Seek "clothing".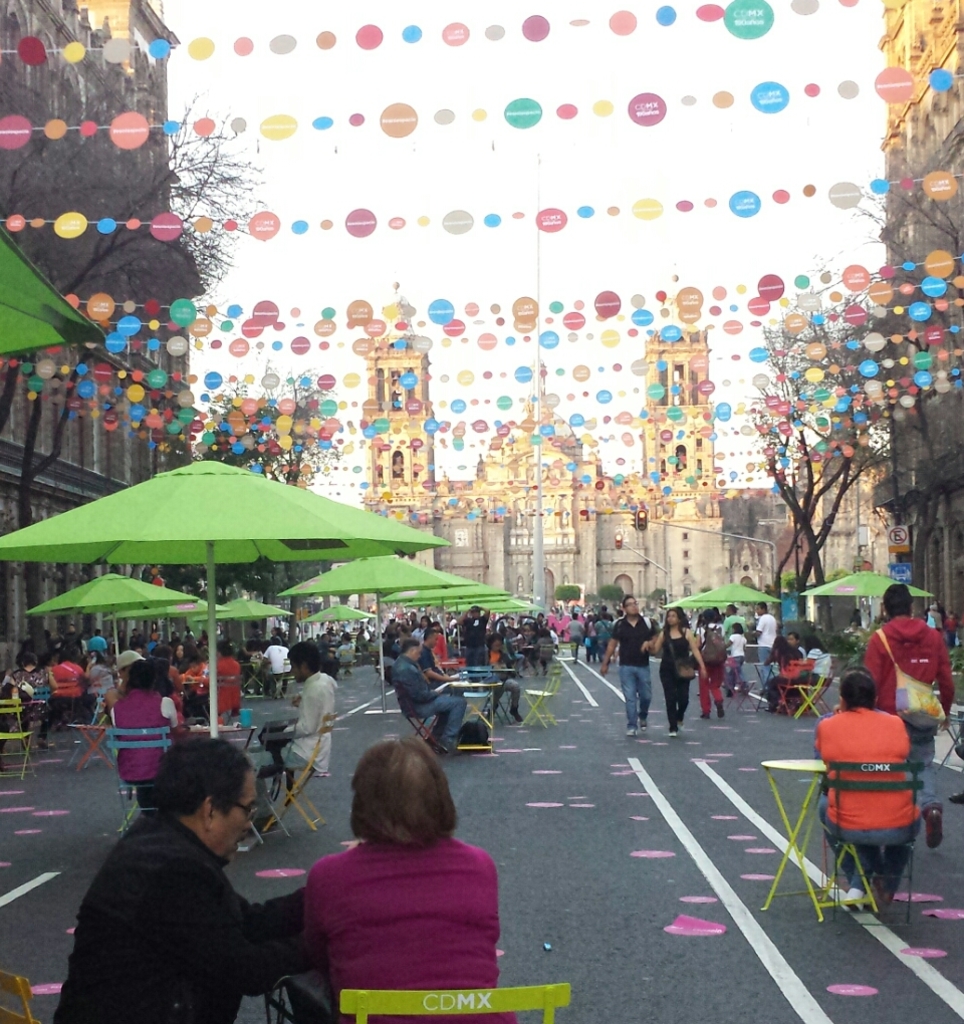
(472,639,522,709).
